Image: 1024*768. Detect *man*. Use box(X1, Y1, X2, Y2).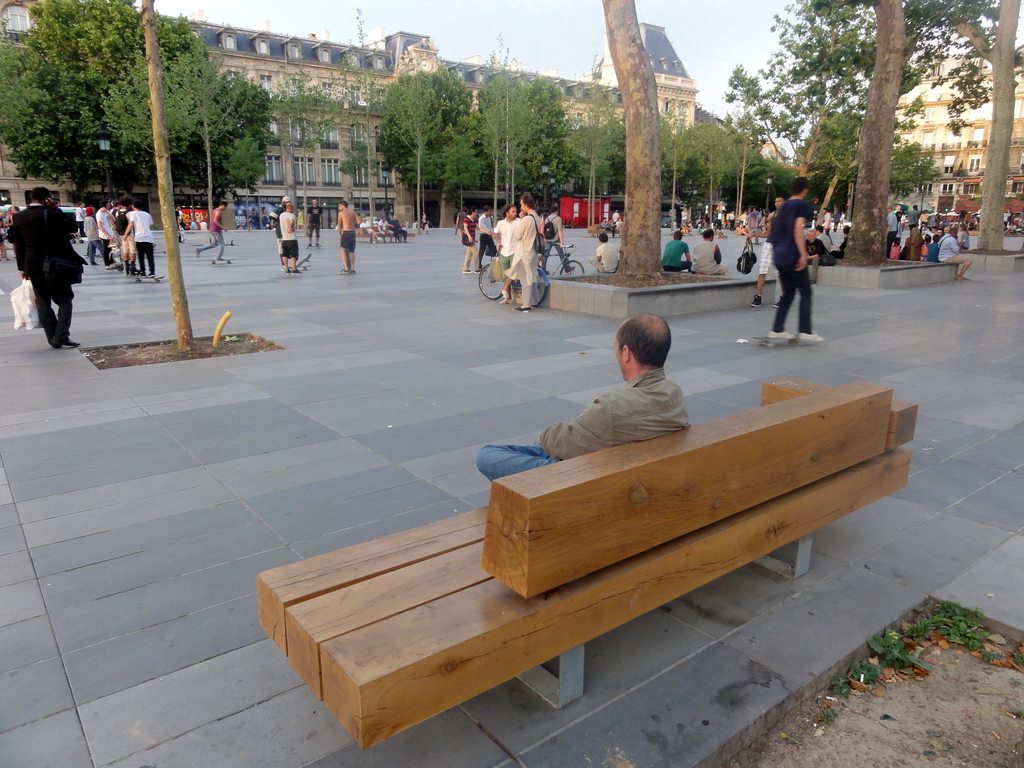
box(469, 312, 694, 485).
